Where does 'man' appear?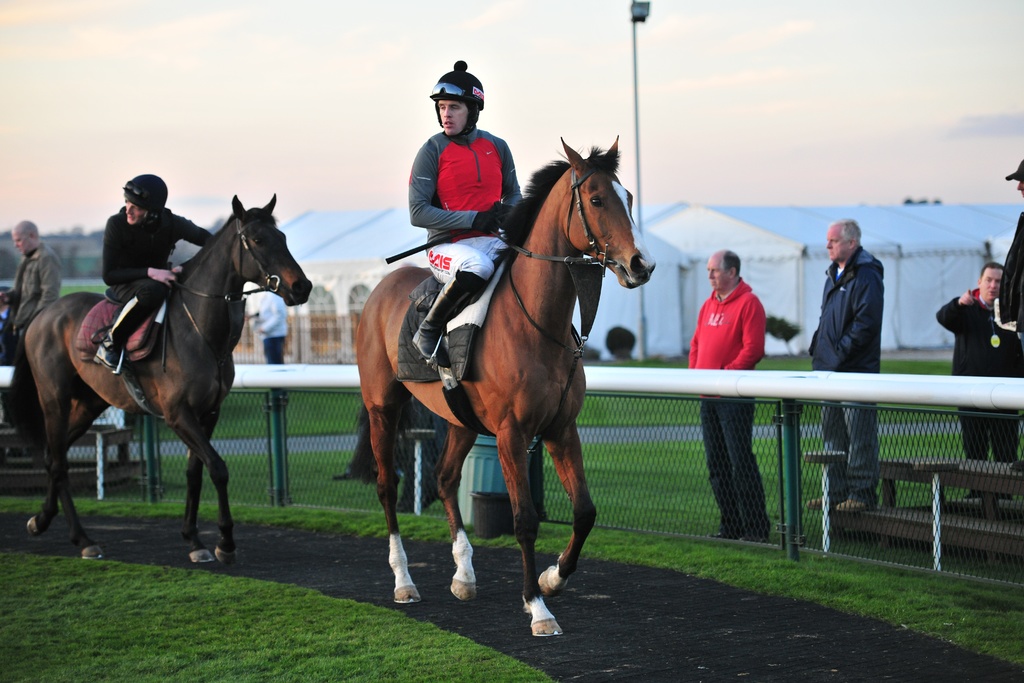
Appears at {"x1": 2, "y1": 215, "x2": 69, "y2": 357}.
